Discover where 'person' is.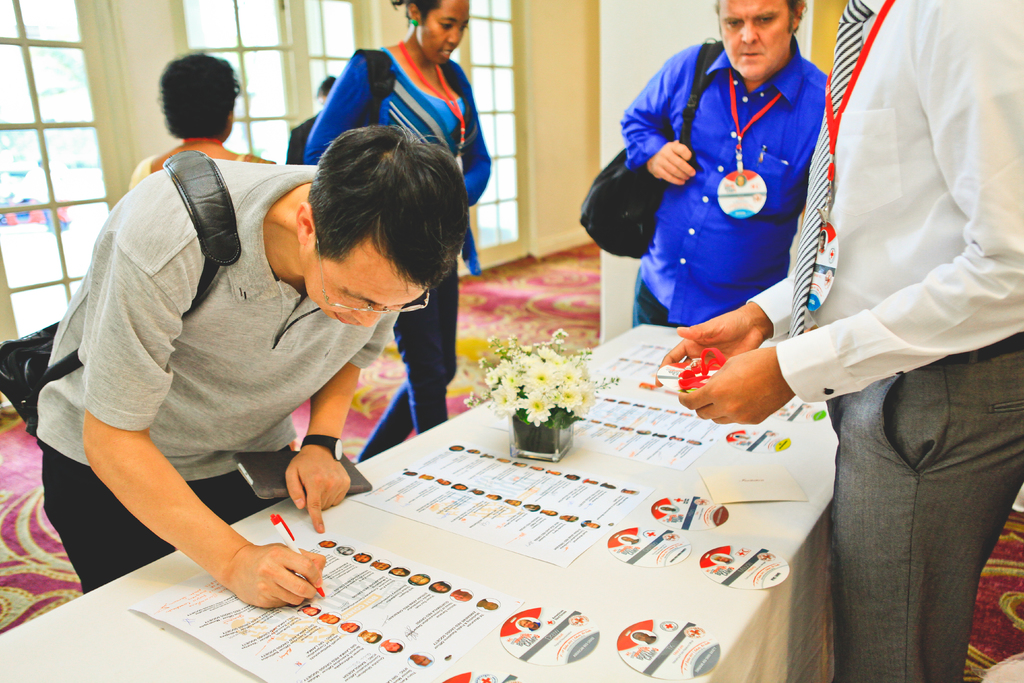
Discovered at <box>607,0,856,365</box>.
